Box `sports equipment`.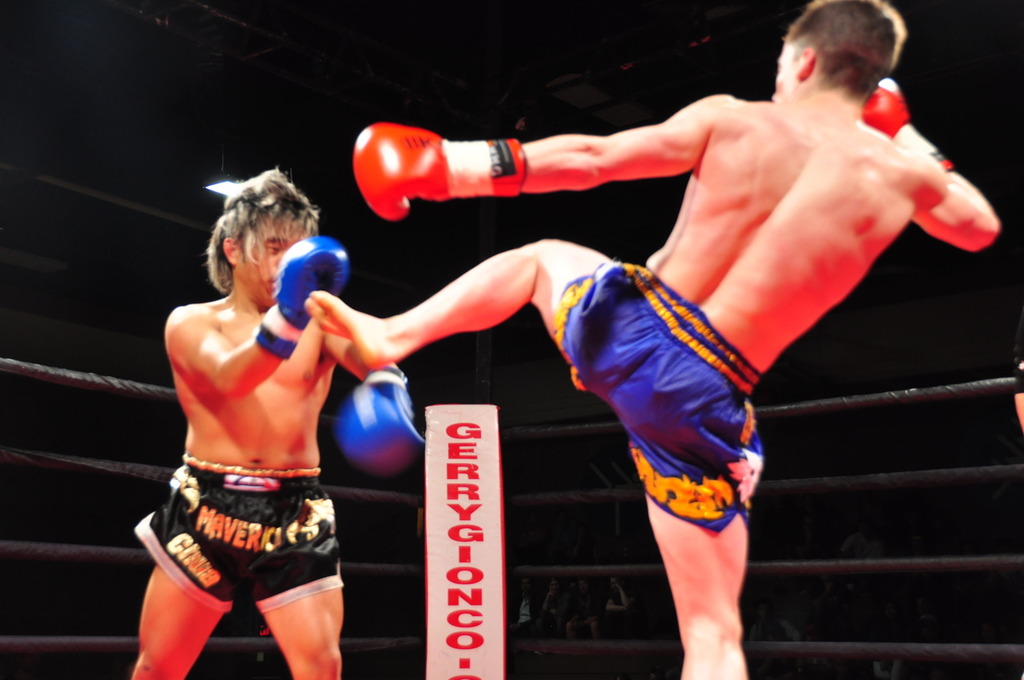
<box>337,359,430,487</box>.
